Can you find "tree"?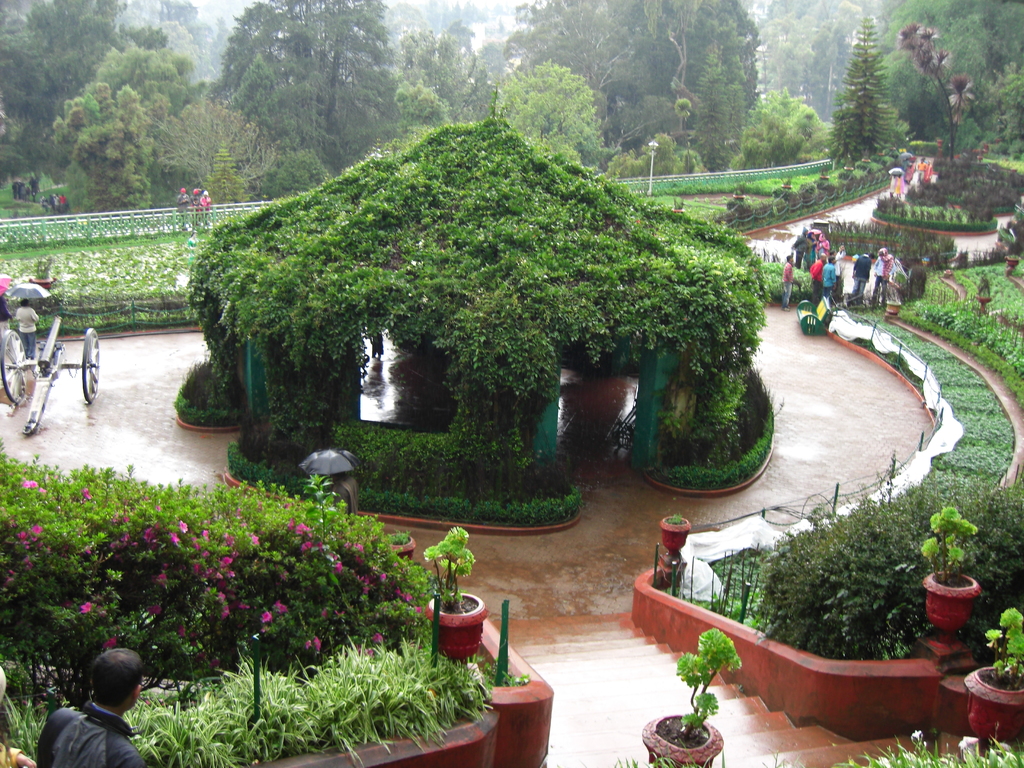
Yes, bounding box: 844:22:921:157.
